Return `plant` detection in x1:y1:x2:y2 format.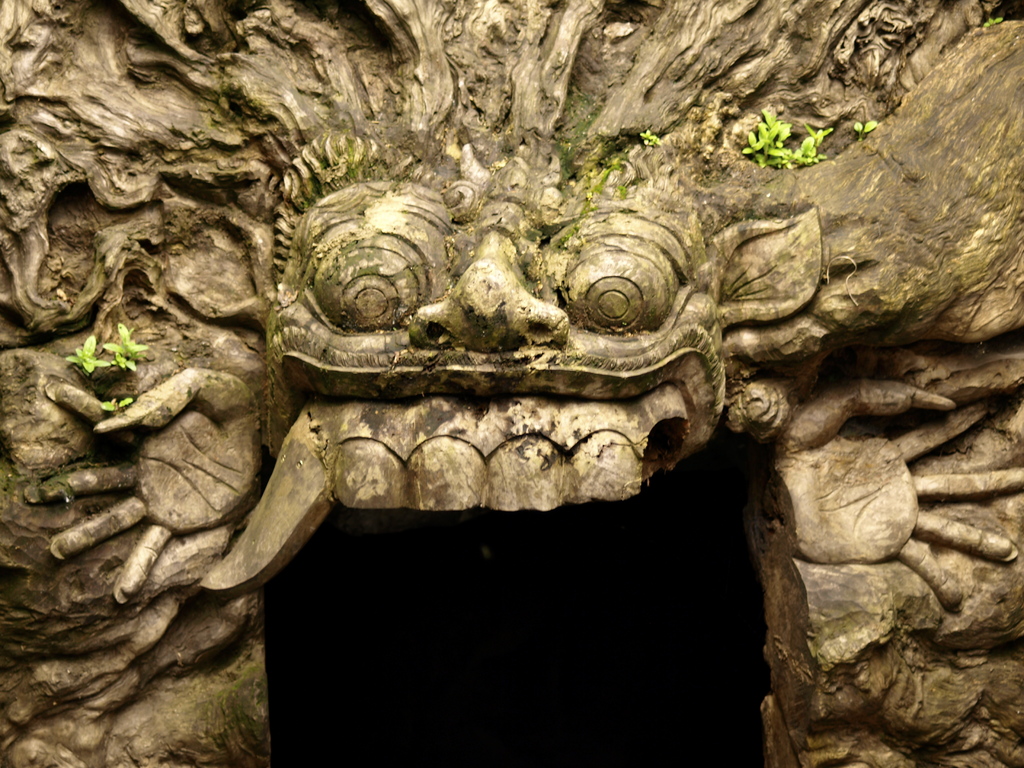
981:13:1004:26.
